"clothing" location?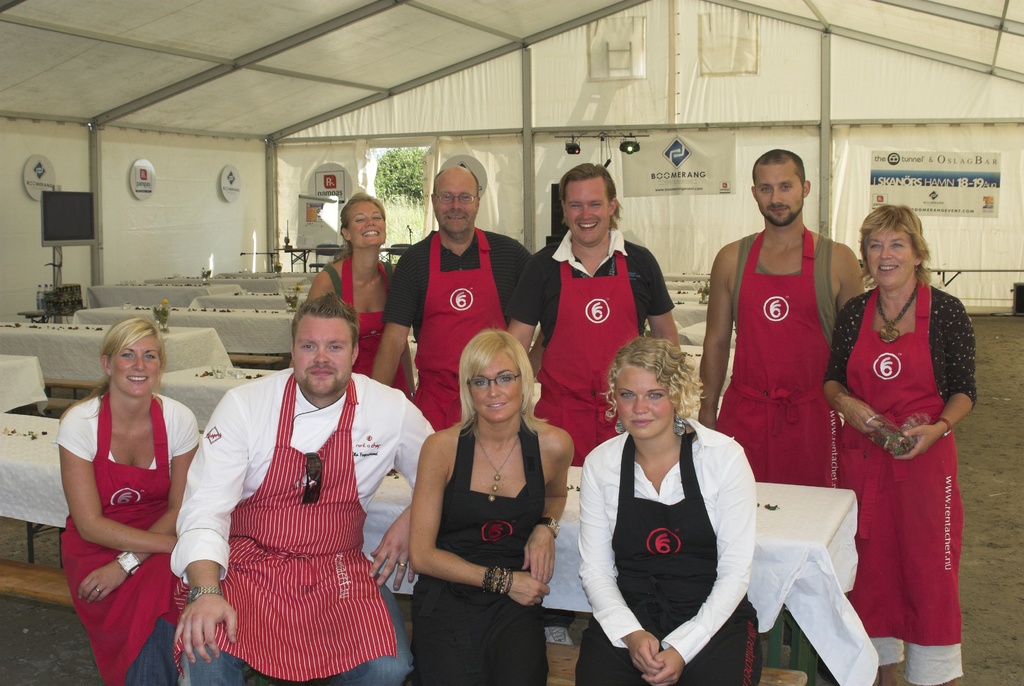
select_region(312, 243, 383, 383)
